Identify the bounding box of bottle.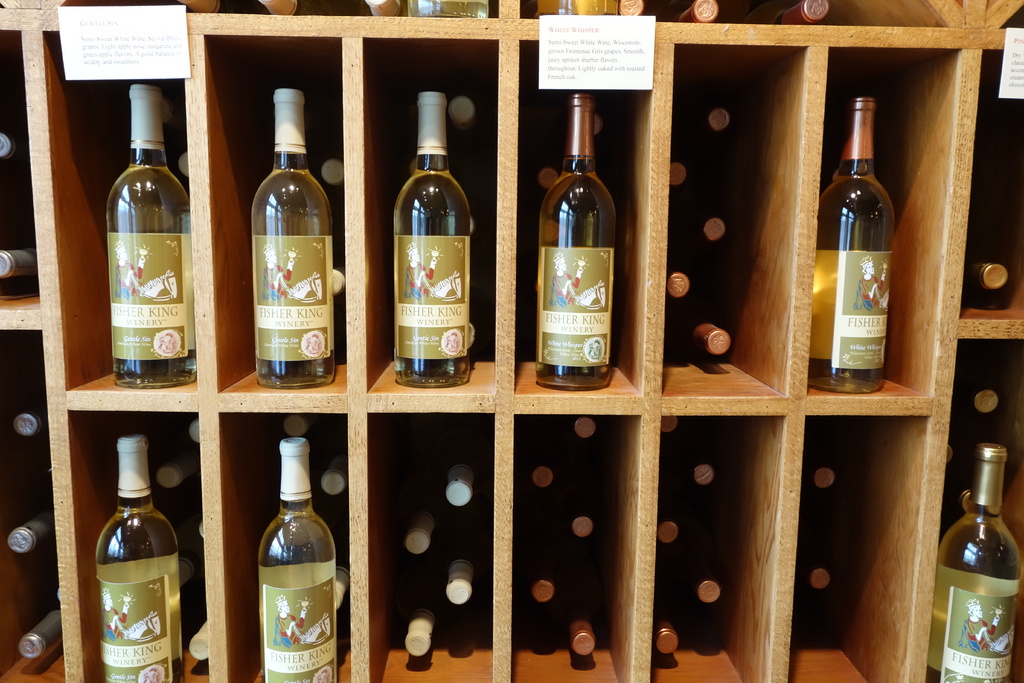
bbox=[179, 542, 209, 591].
